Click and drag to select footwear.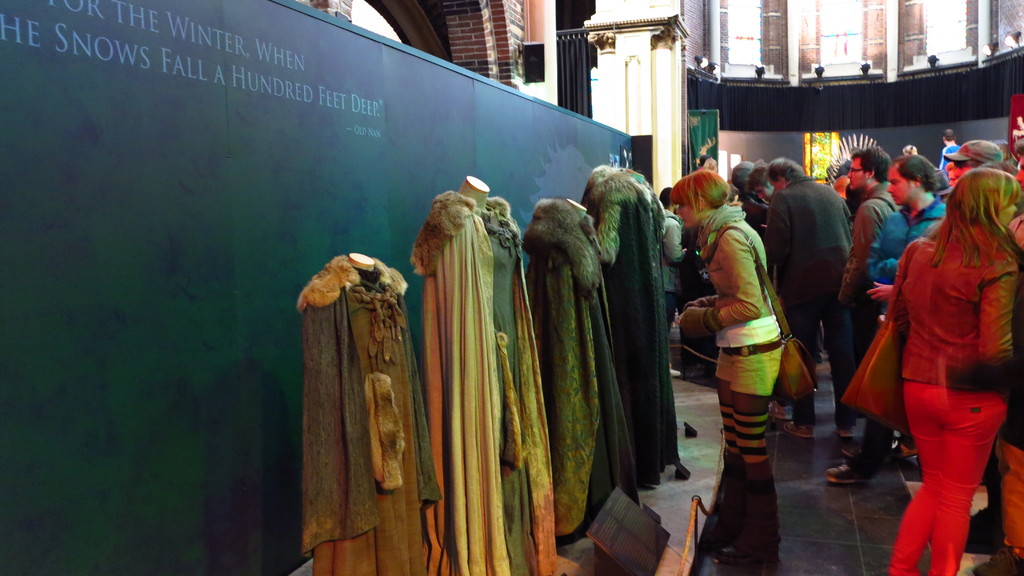
Selection: (836, 424, 856, 438).
